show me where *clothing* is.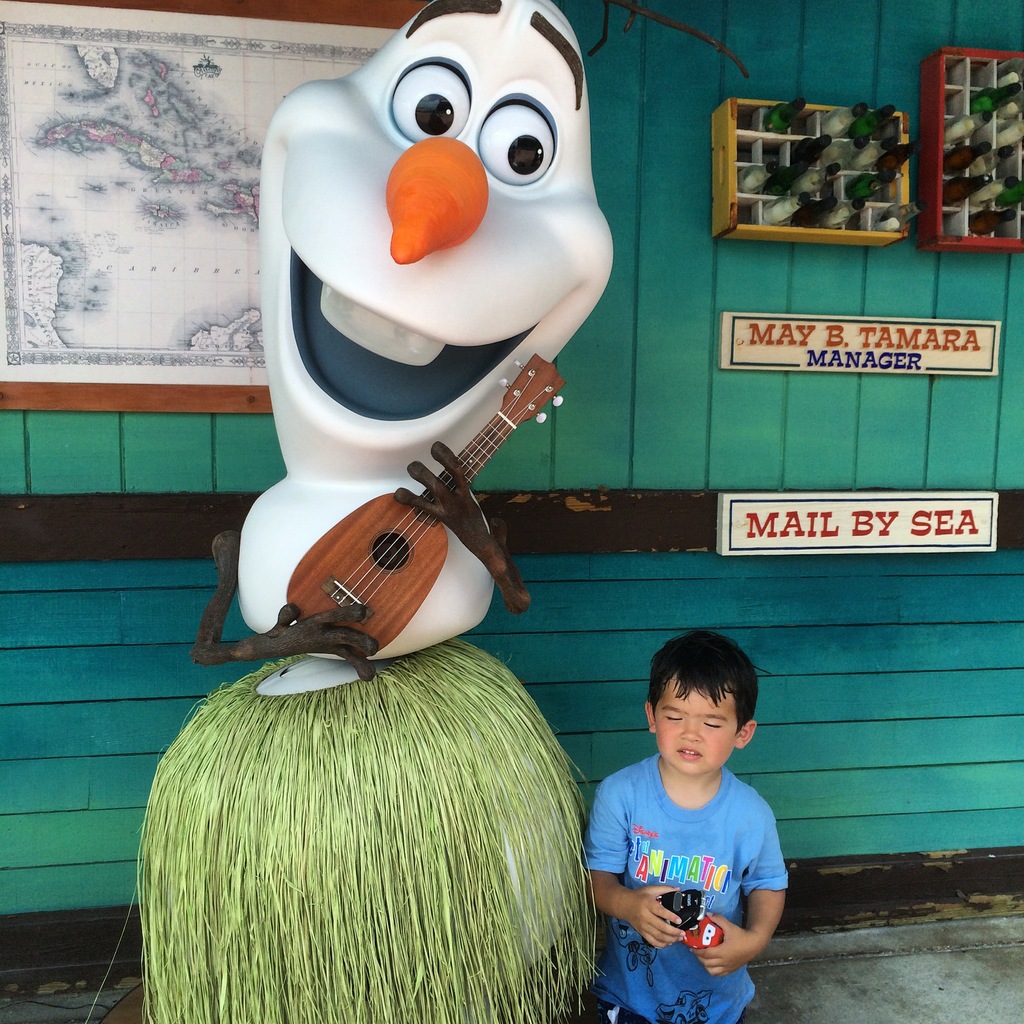
*clothing* is at detection(589, 744, 796, 988).
